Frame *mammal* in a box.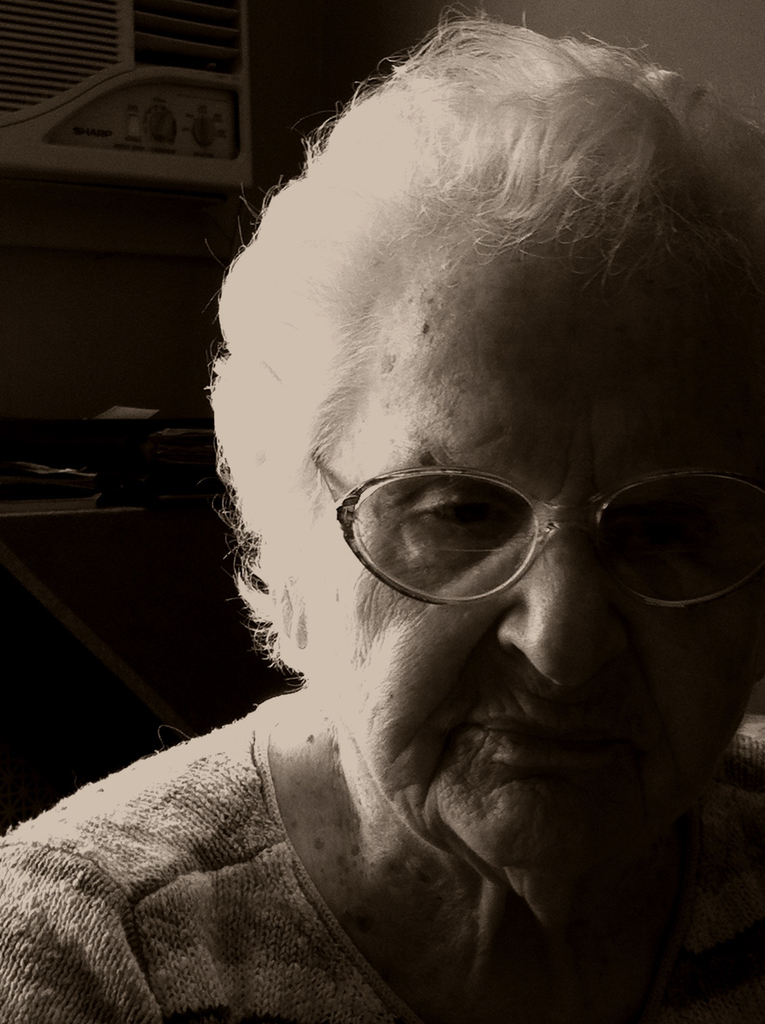
<bbox>69, 30, 764, 980</bbox>.
